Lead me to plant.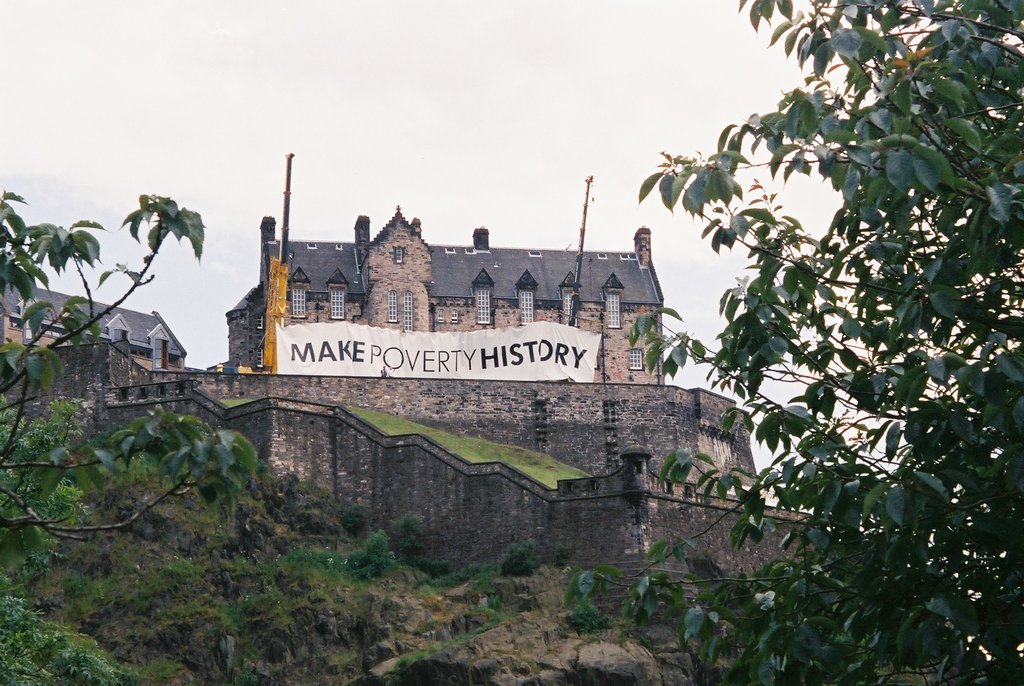
Lead to <bbox>870, 659, 931, 685</bbox>.
